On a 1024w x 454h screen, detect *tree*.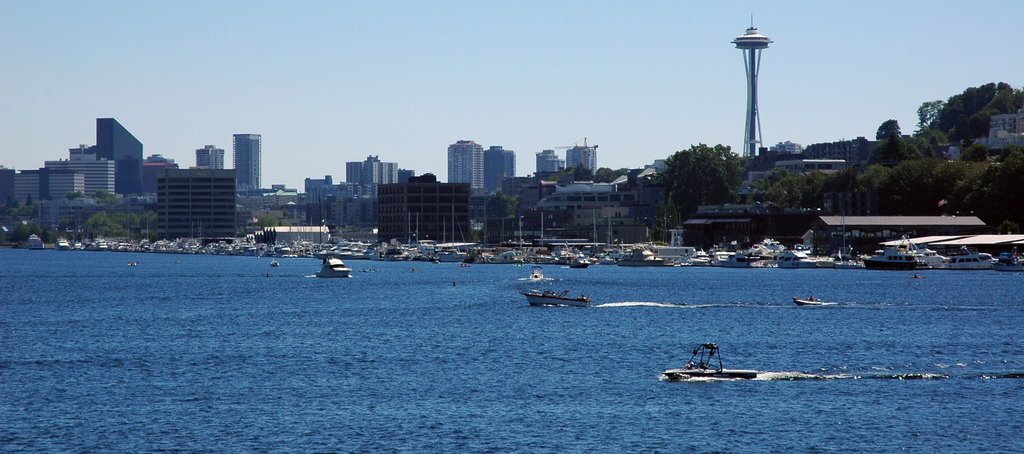
bbox=[66, 187, 84, 200].
